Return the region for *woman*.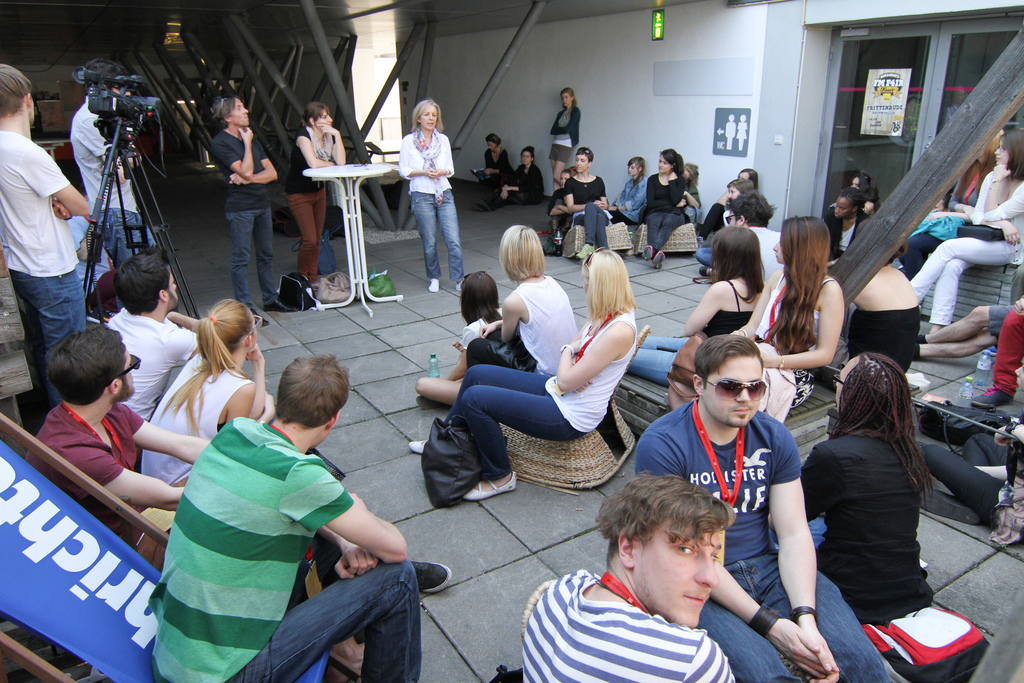
{"left": 481, "top": 144, "right": 545, "bottom": 209}.
